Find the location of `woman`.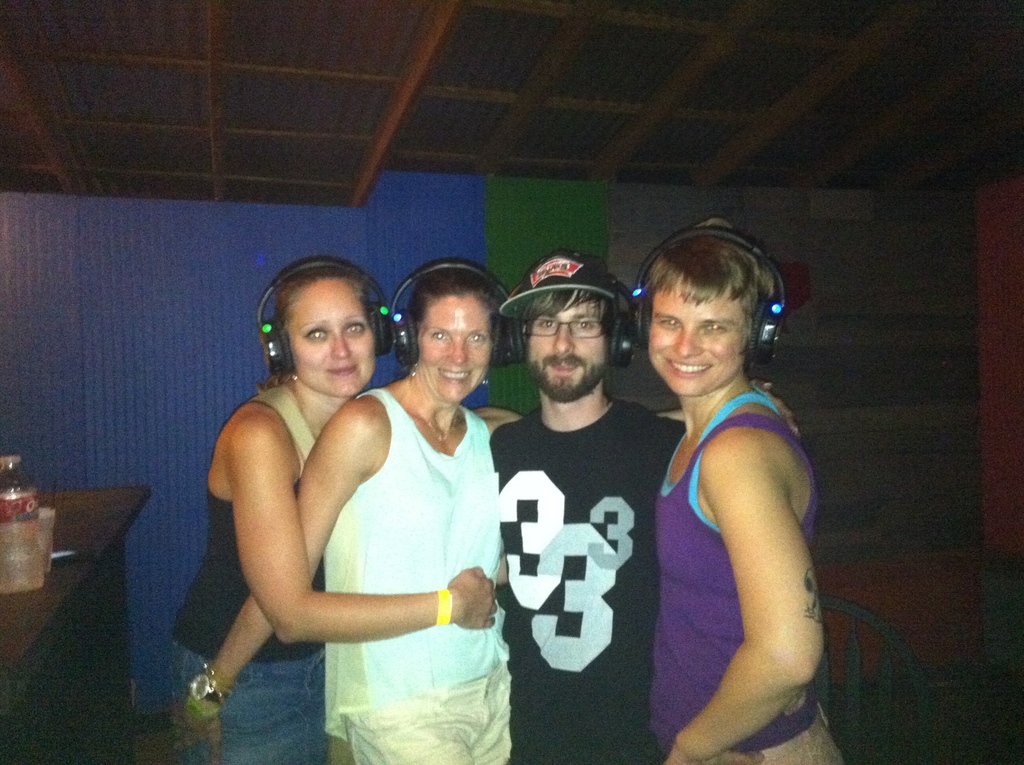
Location: box=[180, 267, 520, 764].
